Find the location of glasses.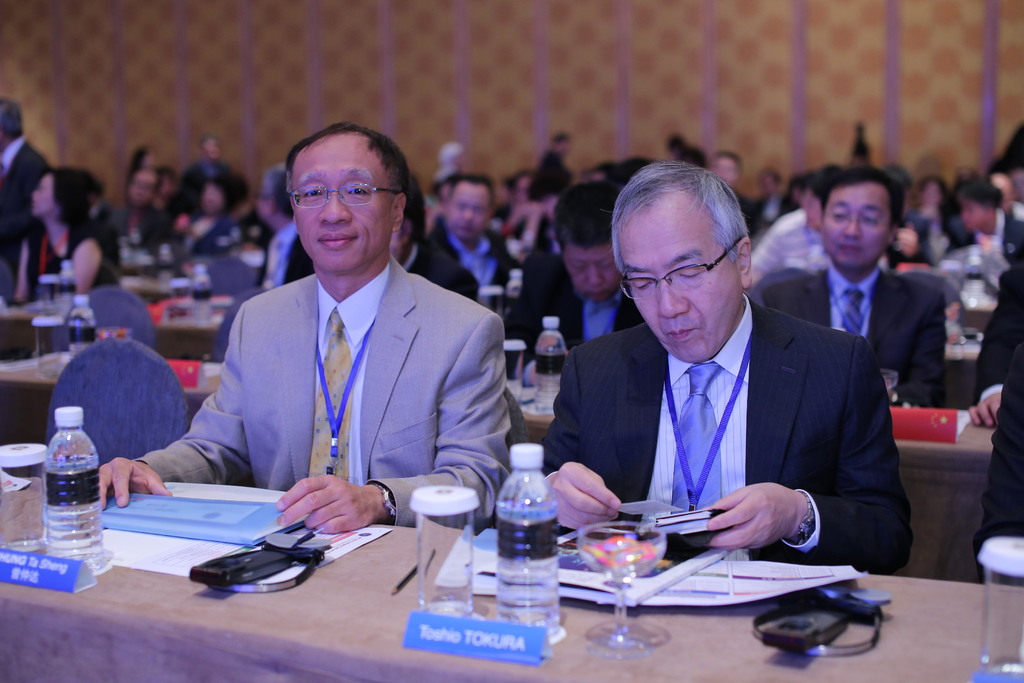
Location: [left=289, top=182, right=401, bottom=208].
